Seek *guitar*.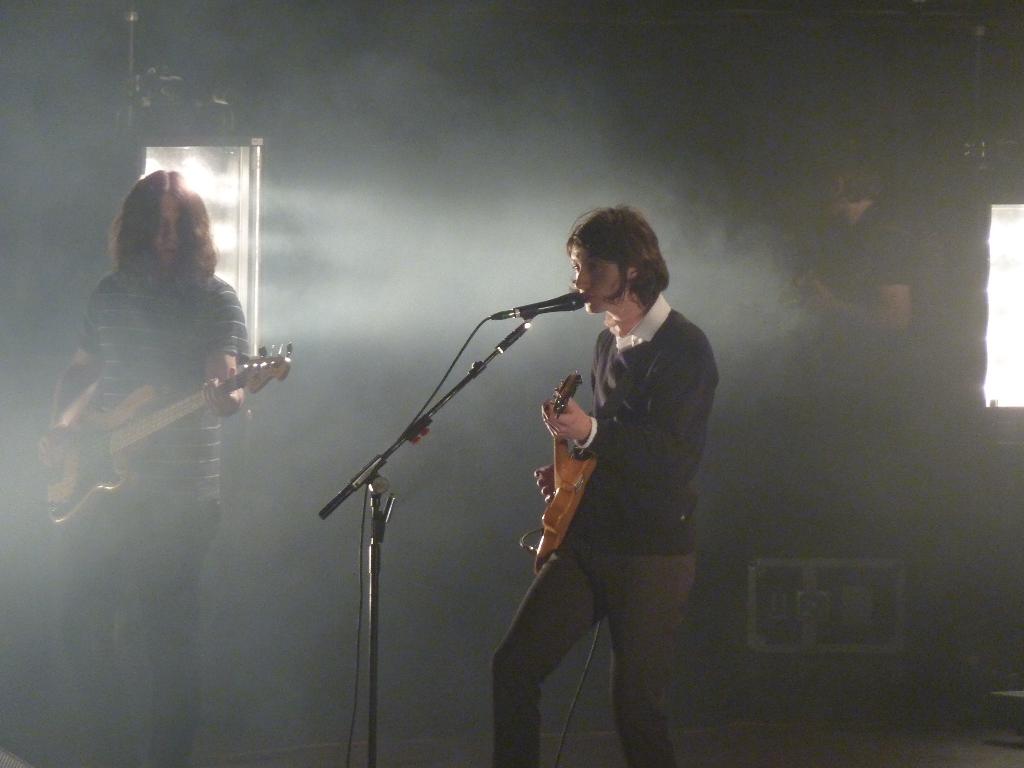
bbox=(39, 340, 292, 529).
